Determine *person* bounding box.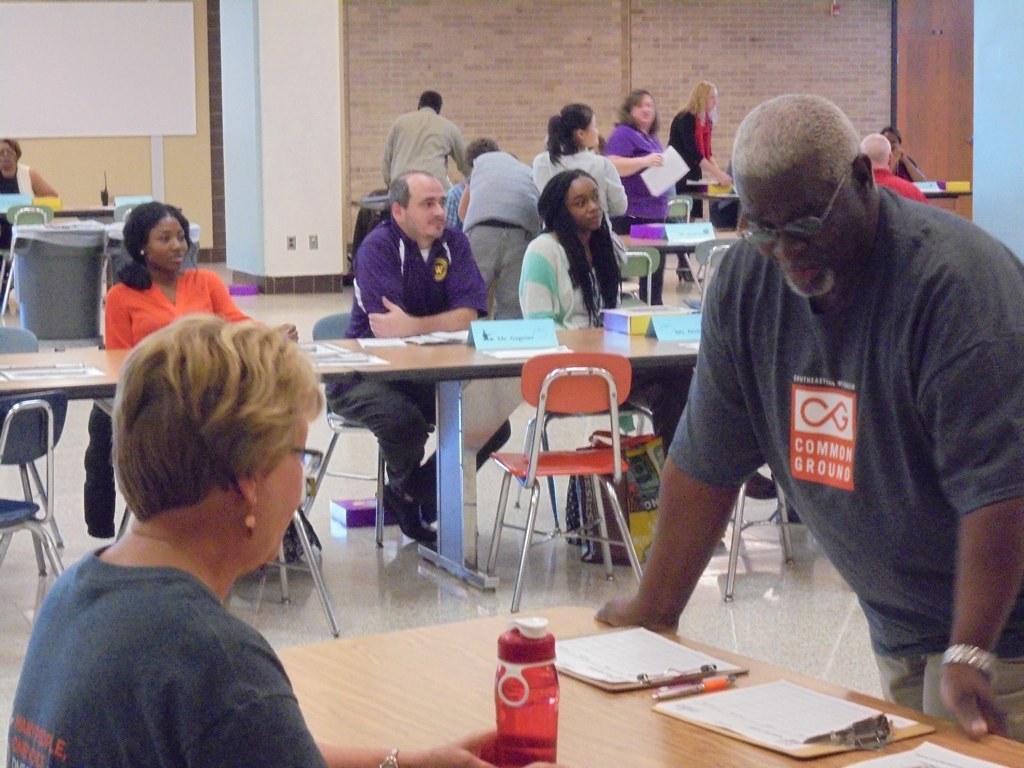
Determined: locate(96, 190, 318, 574).
